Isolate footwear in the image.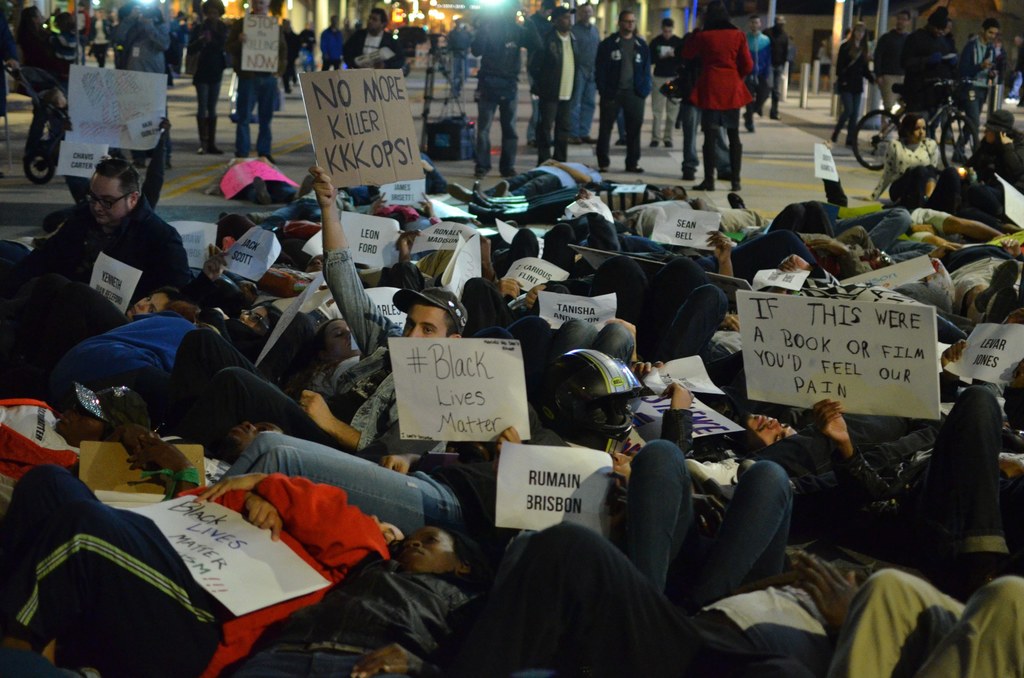
Isolated region: left=727, top=173, right=740, bottom=188.
